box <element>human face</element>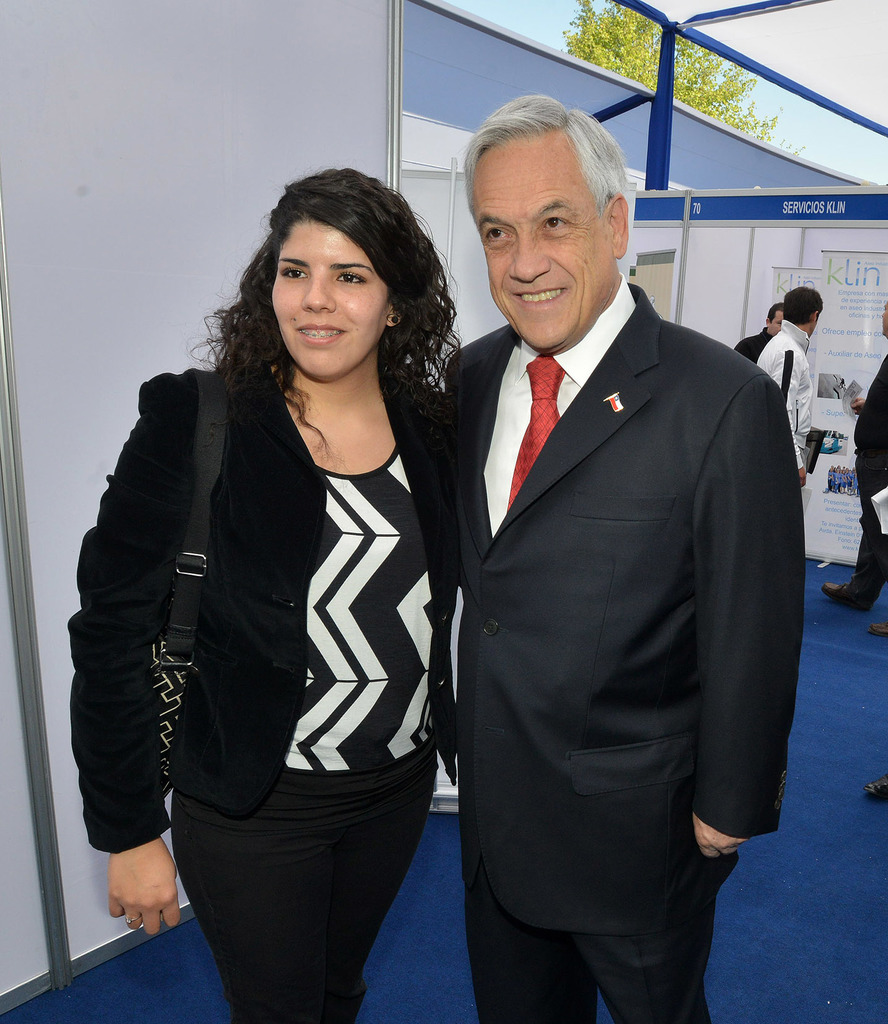
270, 218, 385, 378
